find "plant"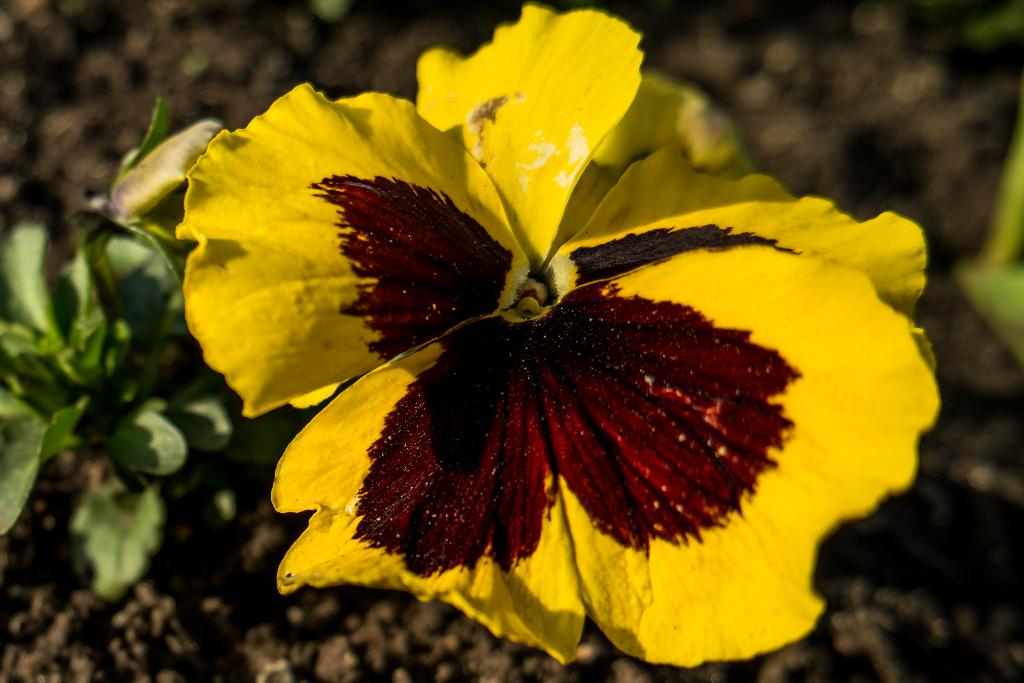
x1=16 y1=153 x2=237 y2=647
